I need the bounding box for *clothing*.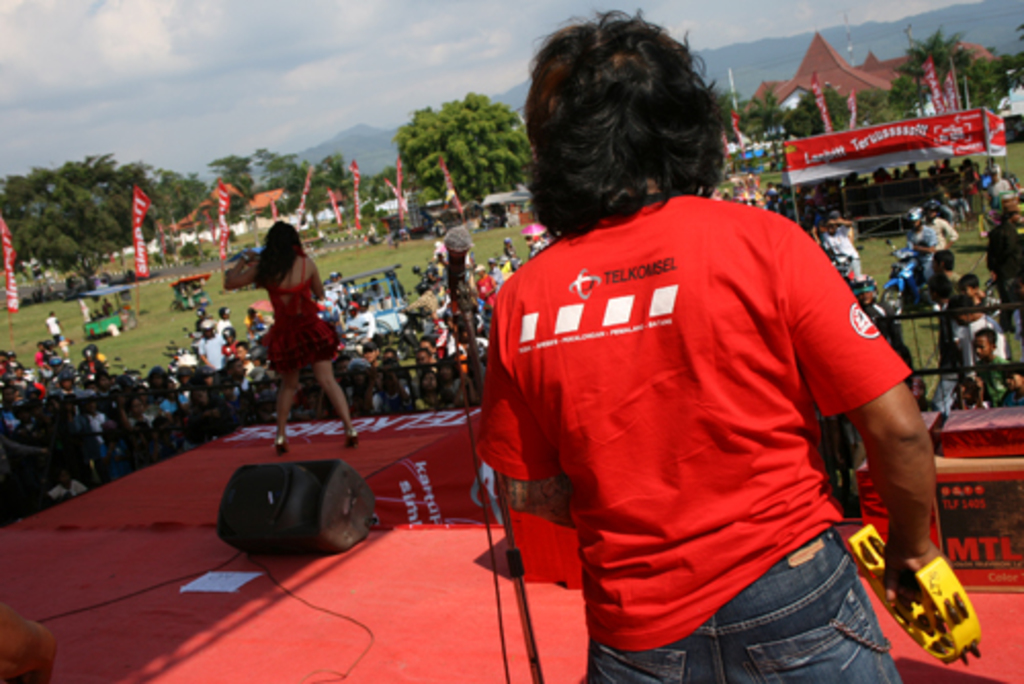
Here it is: <box>84,412,106,457</box>.
